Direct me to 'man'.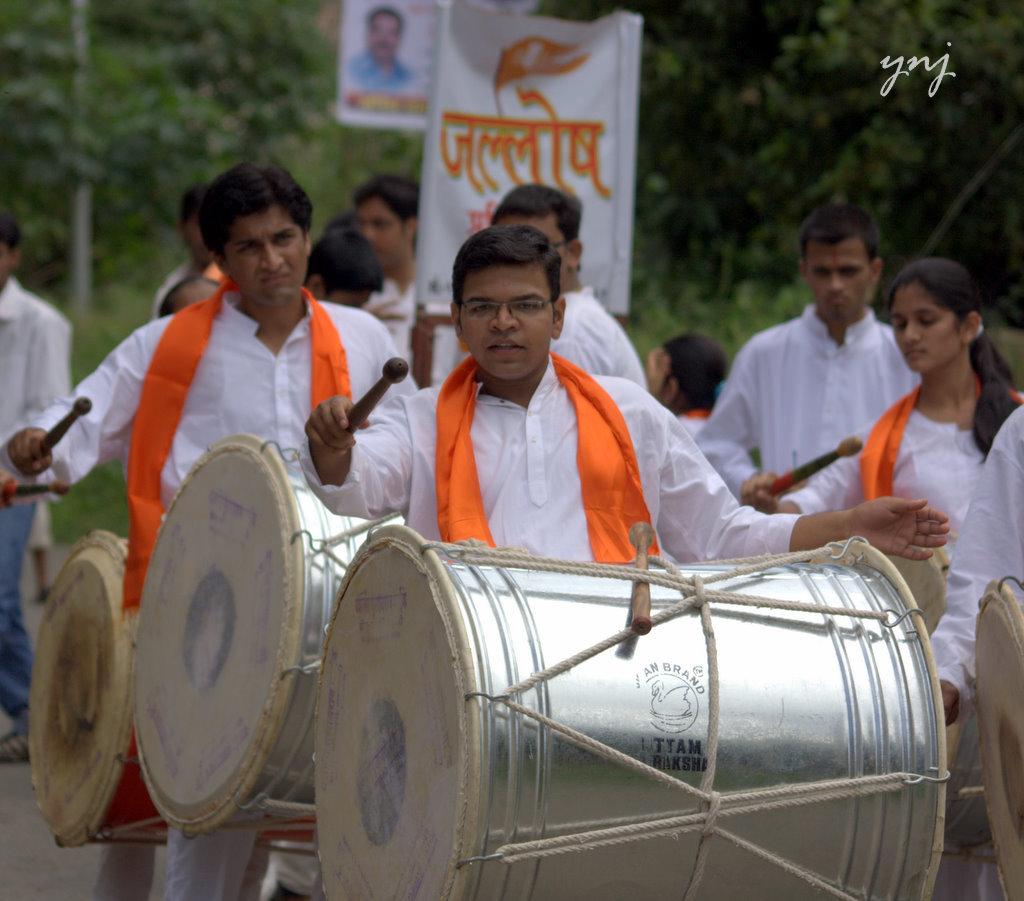
Direction: {"x1": 313, "y1": 223, "x2": 957, "y2": 560}.
